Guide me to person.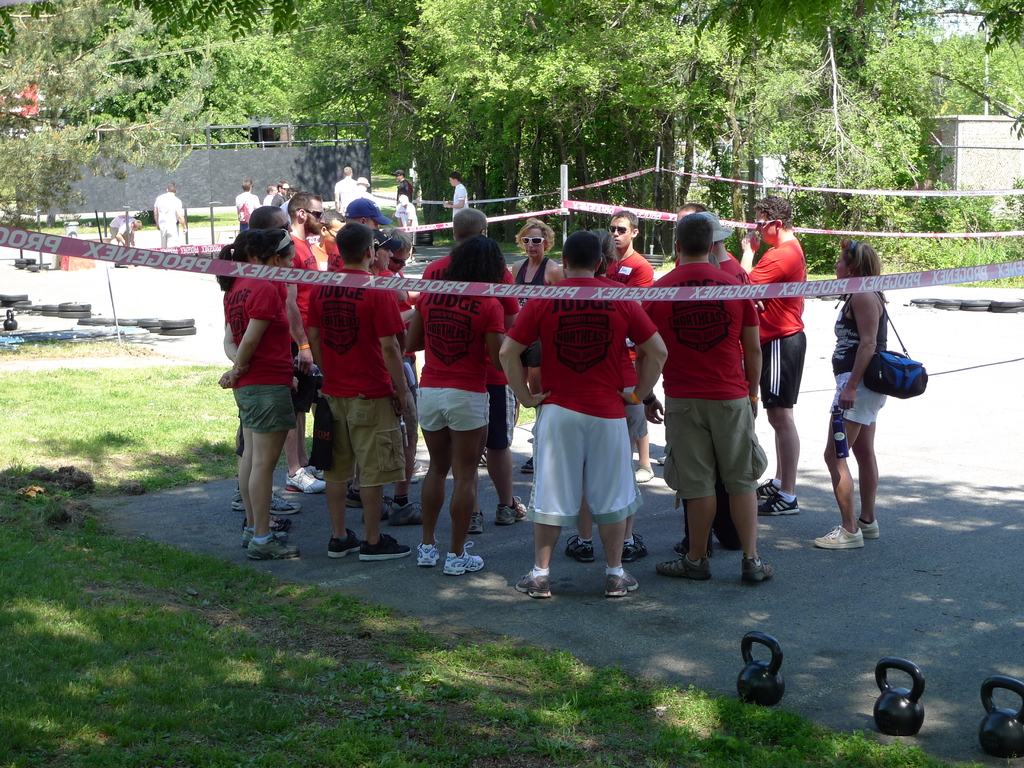
Guidance: BBox(104, 209, 144, 248).
